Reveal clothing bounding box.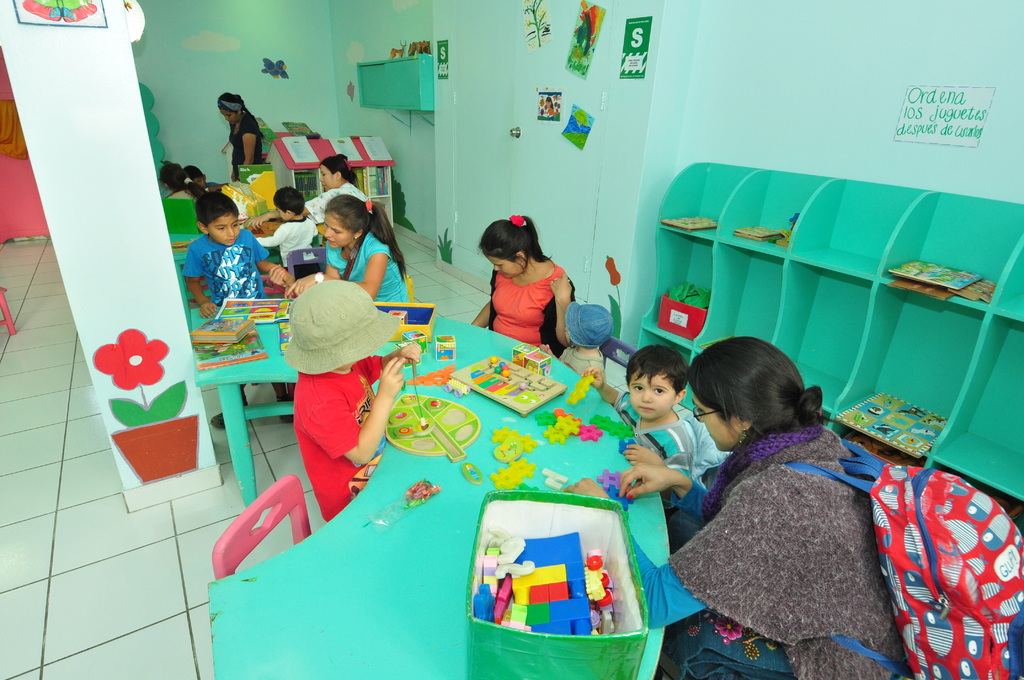
Revealed: bbox(233, 105, 262, 186).
